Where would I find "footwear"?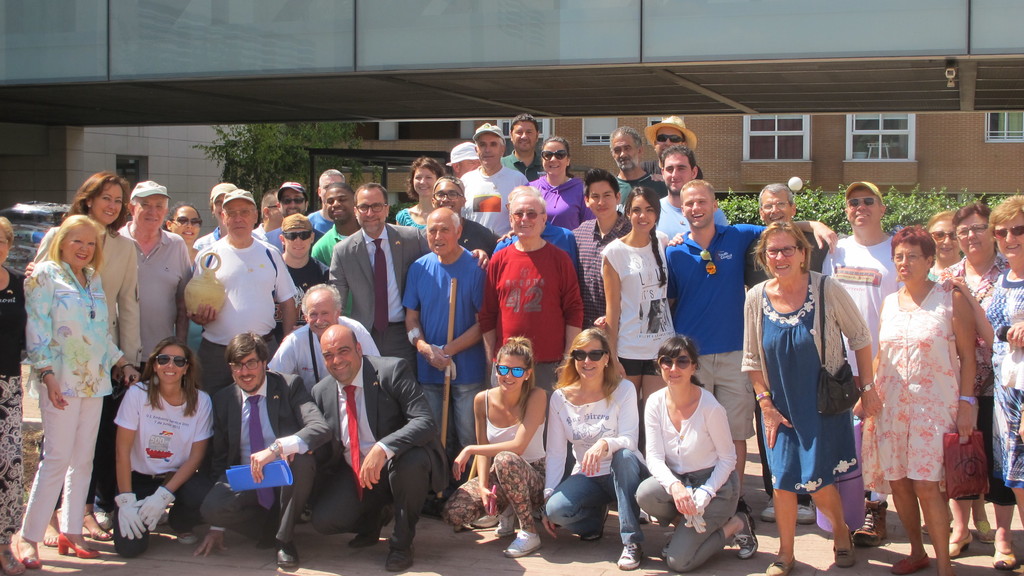
At (382, 548, 416, 573).
